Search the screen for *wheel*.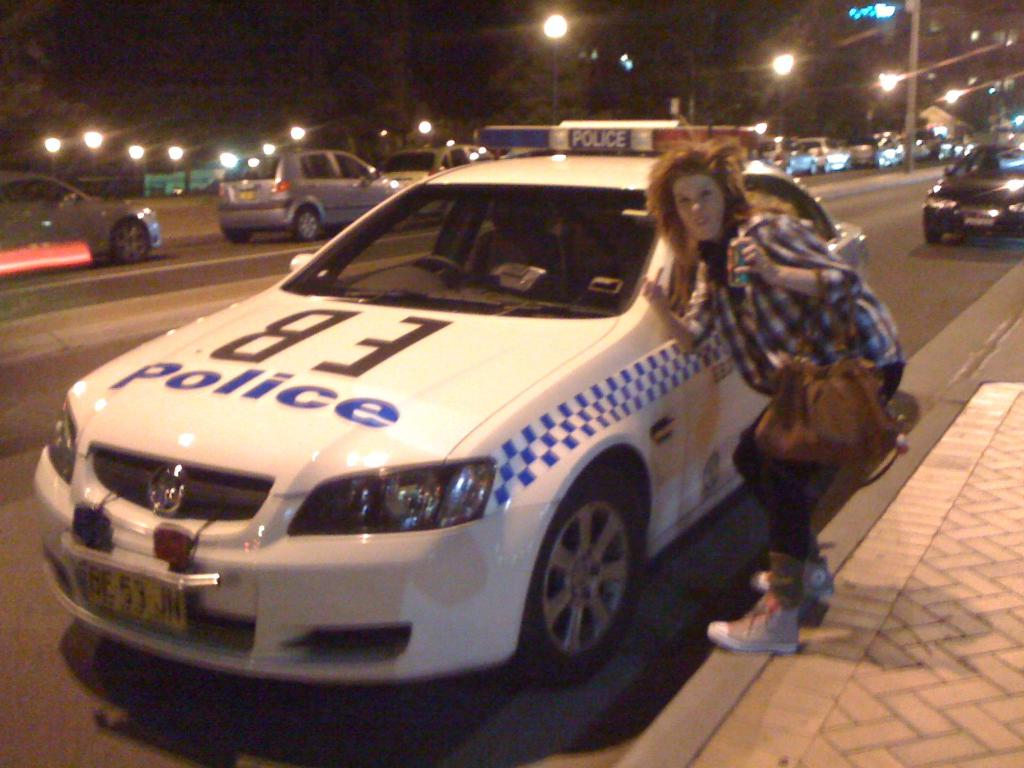
Found at box=[223, 231, 253, 244].
